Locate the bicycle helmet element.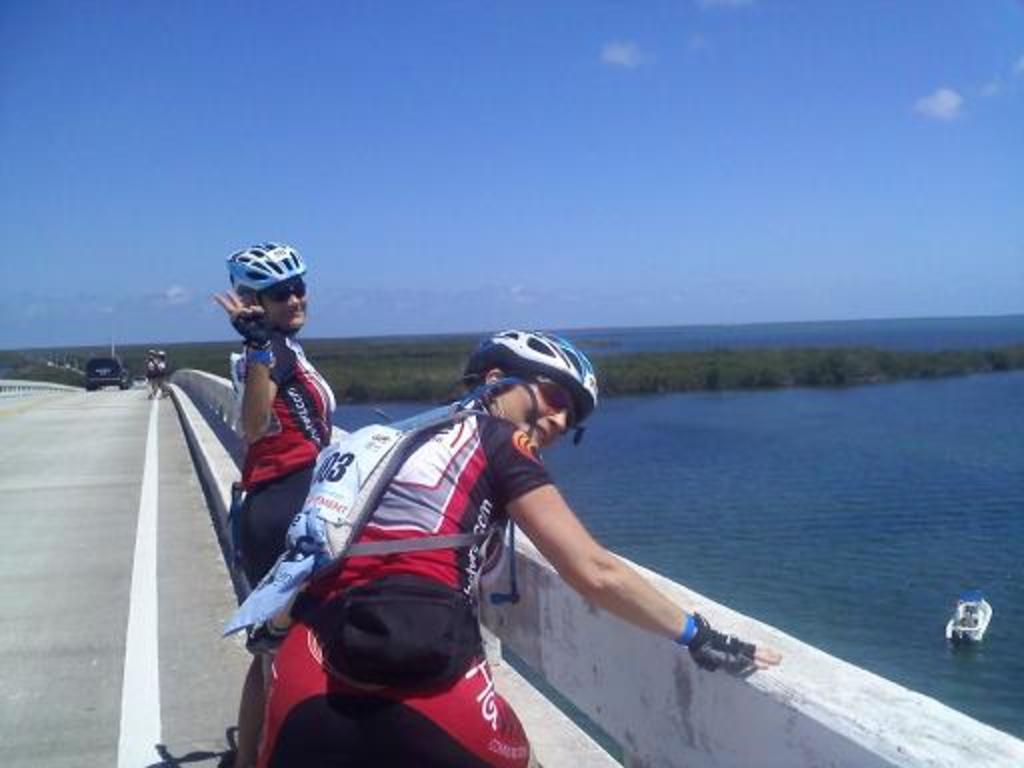
Element bbox: bbox(222, 242, 300, 290).
